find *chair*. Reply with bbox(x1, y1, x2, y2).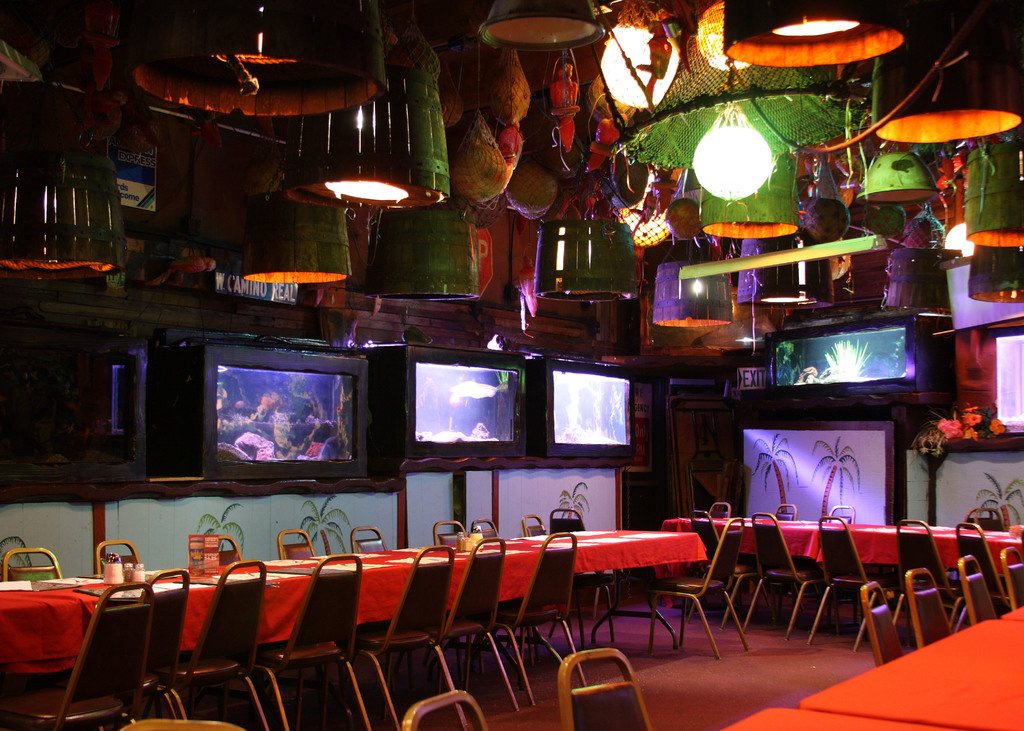
bbox(644, 517, 758, 659).
